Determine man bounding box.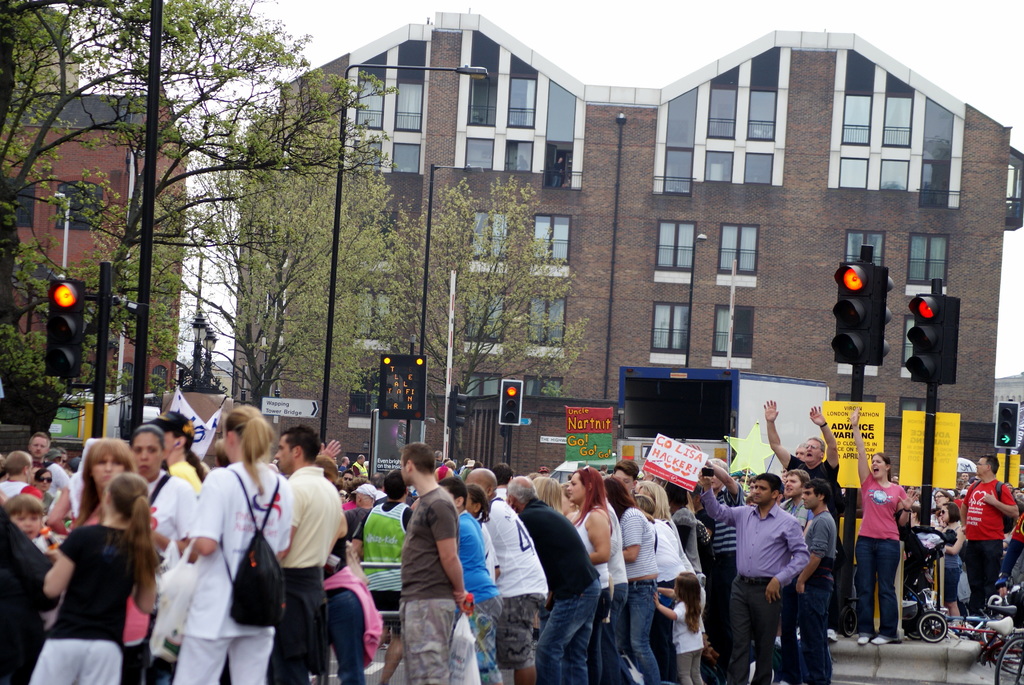
Determined: select_region(703, 461, 743, 684).
